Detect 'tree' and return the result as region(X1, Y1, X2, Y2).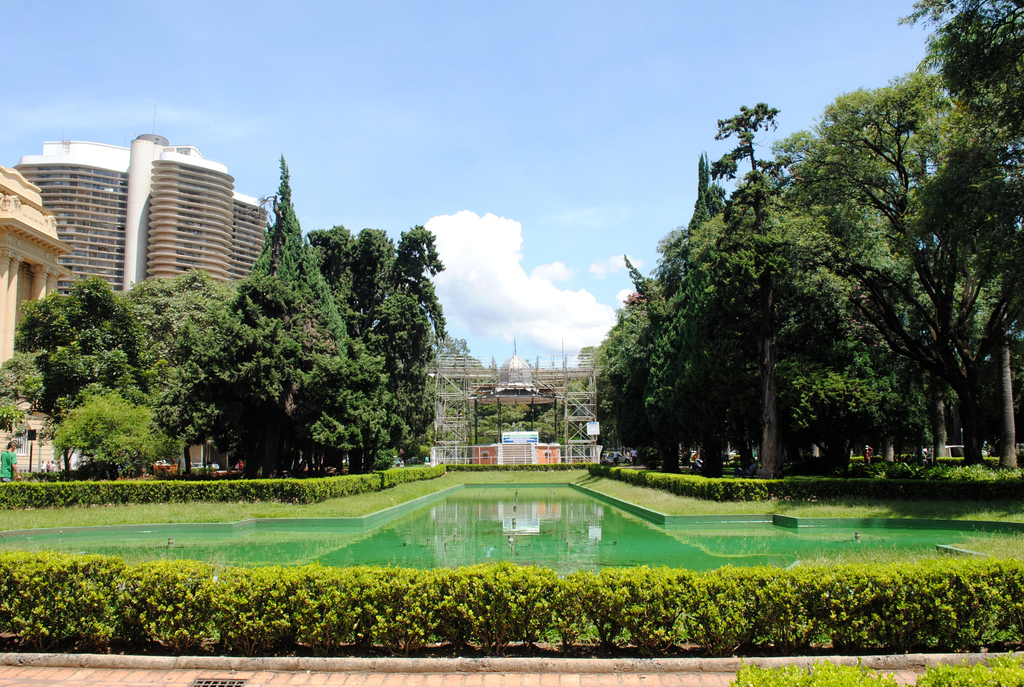
region(892, 0, 1023, 449).
